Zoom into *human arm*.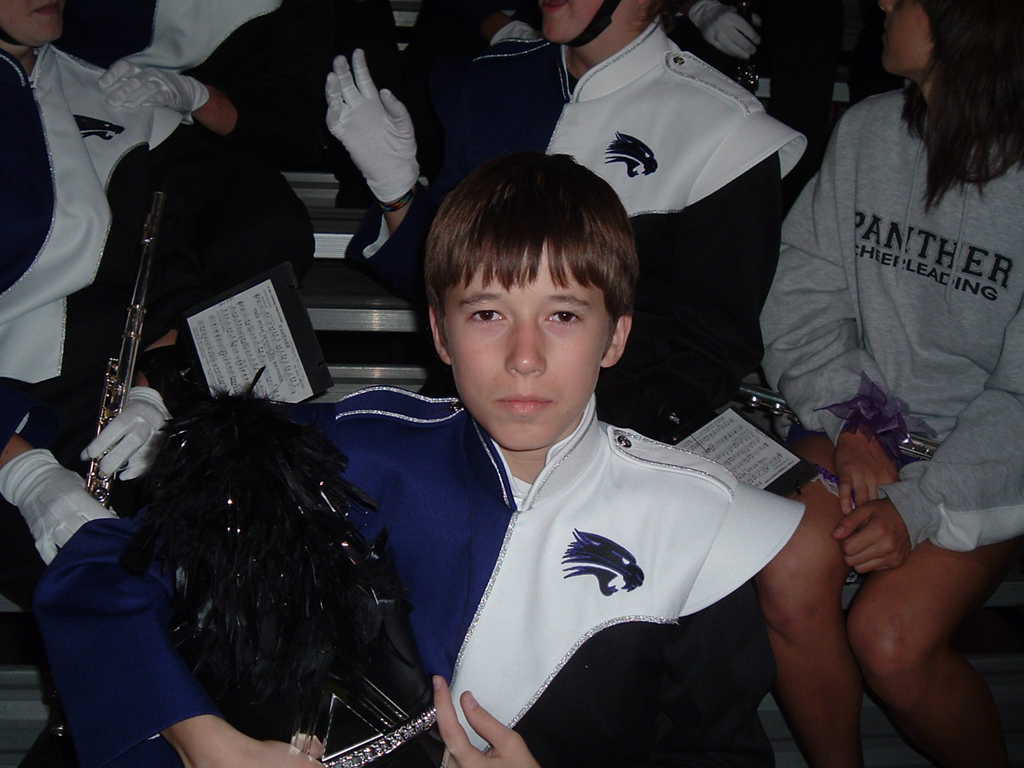
Zoom target: <box>100,55,256,168</box>.
